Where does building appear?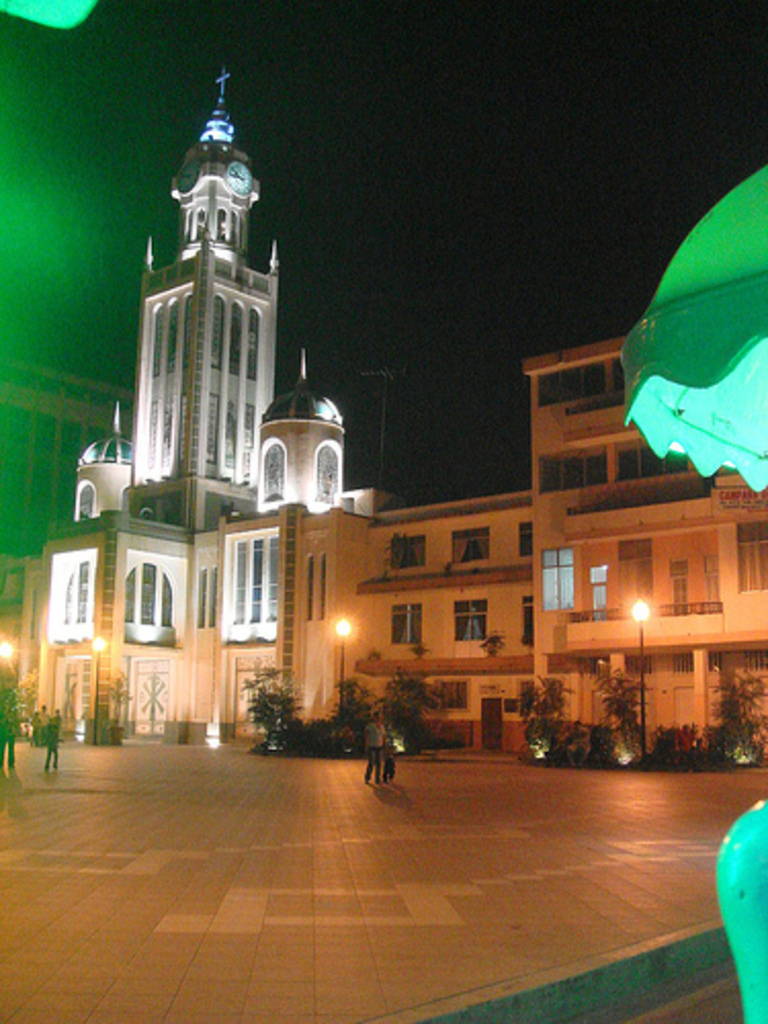
Appears at 334, 332, 766, 754.
